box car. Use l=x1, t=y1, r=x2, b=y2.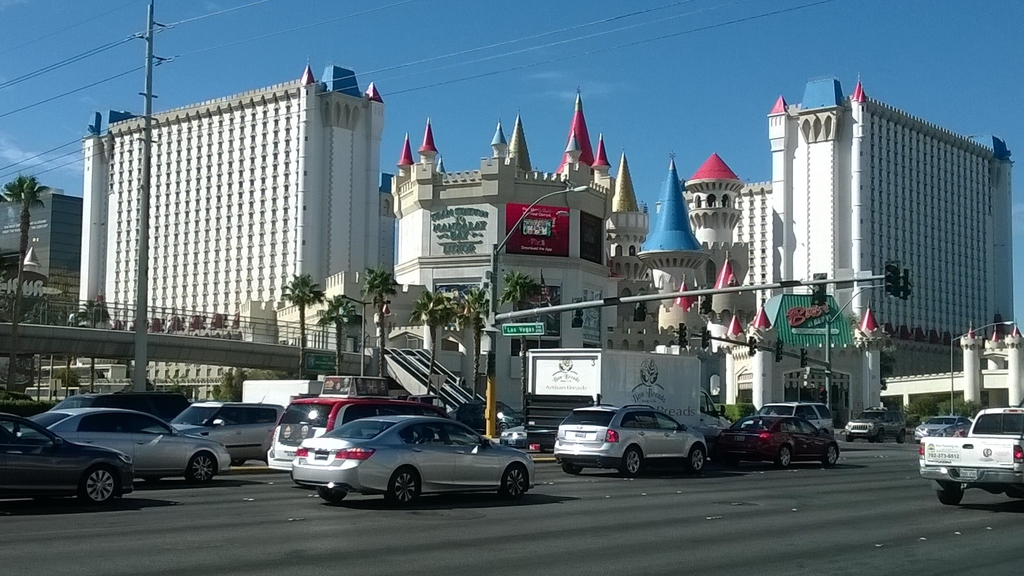
l=753, t=400, r=835, b=424.
